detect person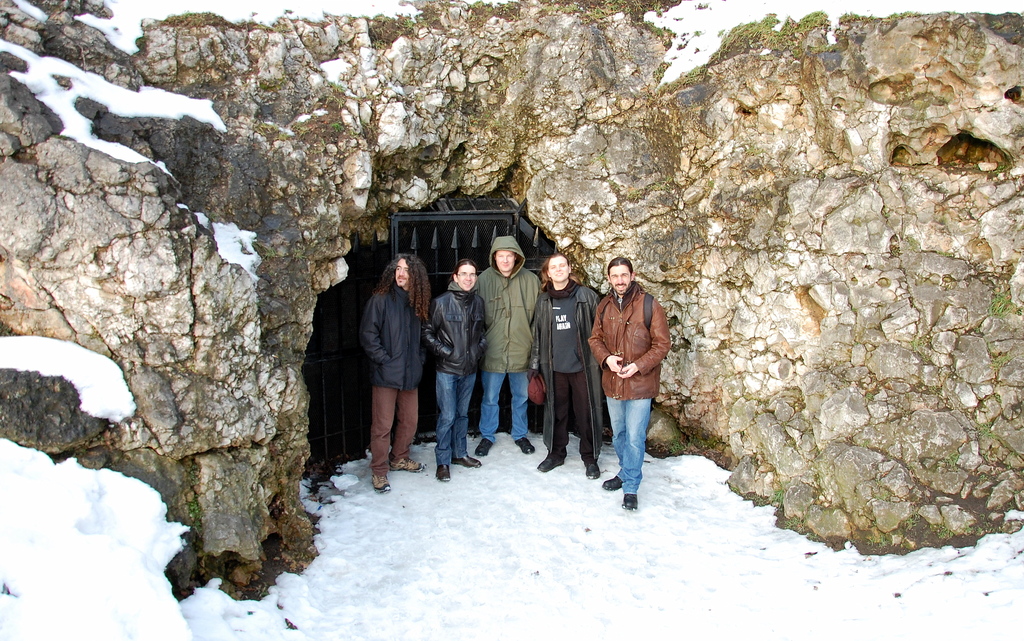
l=423, t=248, r=495, b=480
